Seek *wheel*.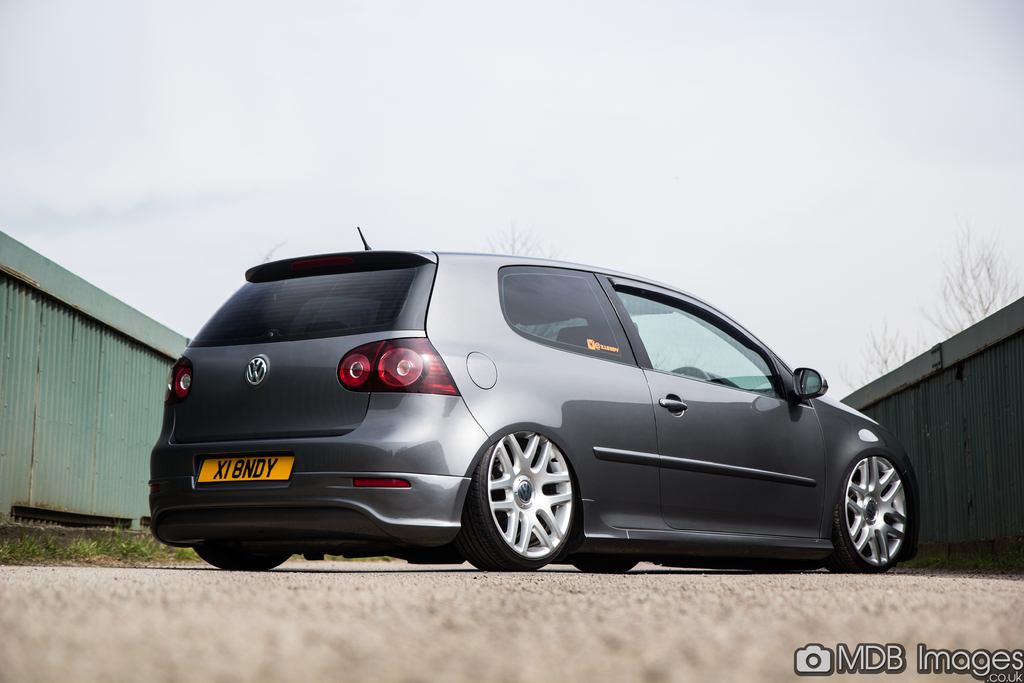
l=829, t=450, r=916, b=567.
